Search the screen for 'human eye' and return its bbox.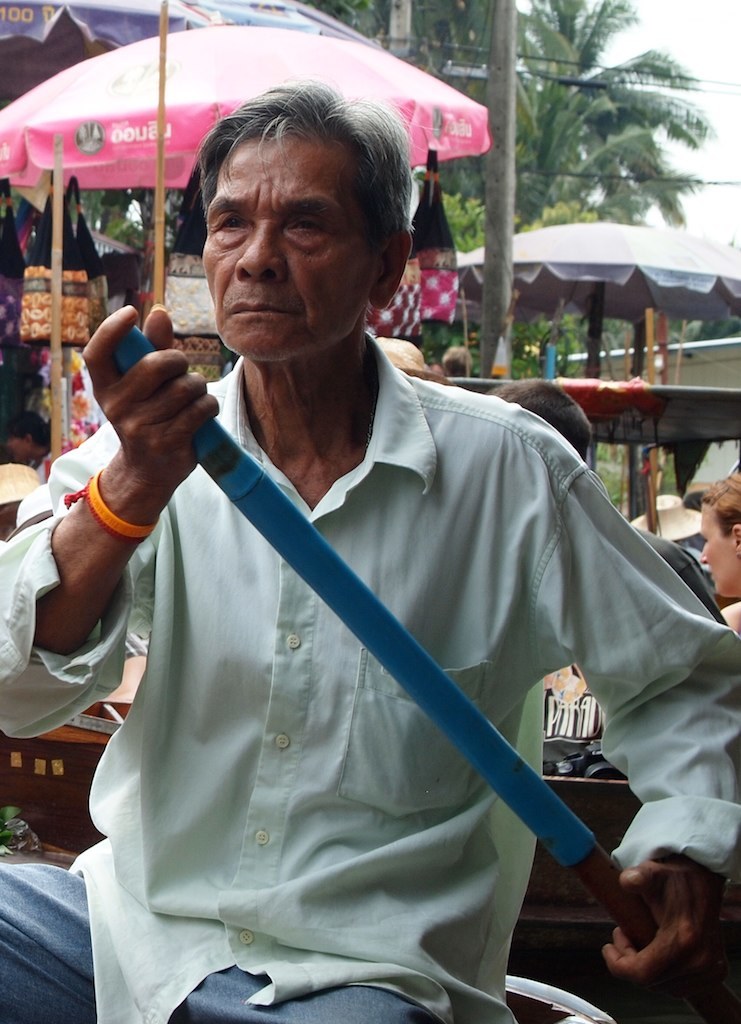
Found: 212:206:249:237.
